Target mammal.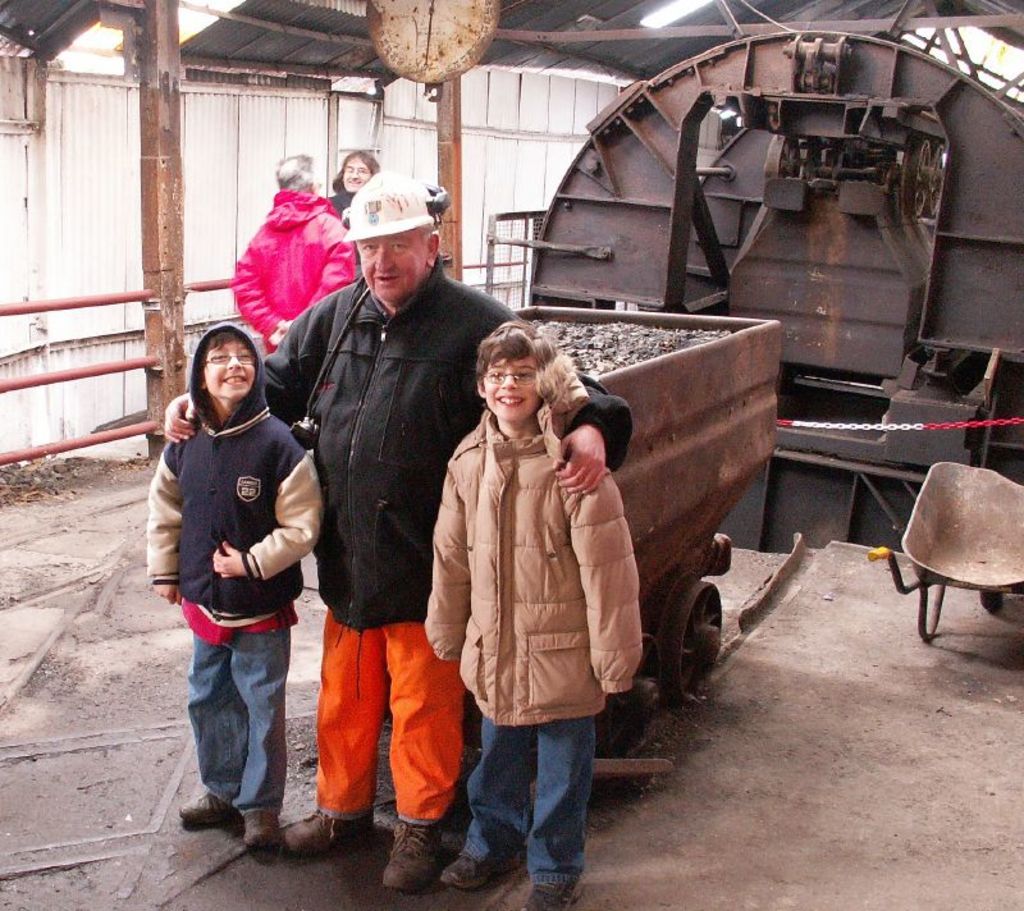
Target region: <box>230,150,357,362</box>.
